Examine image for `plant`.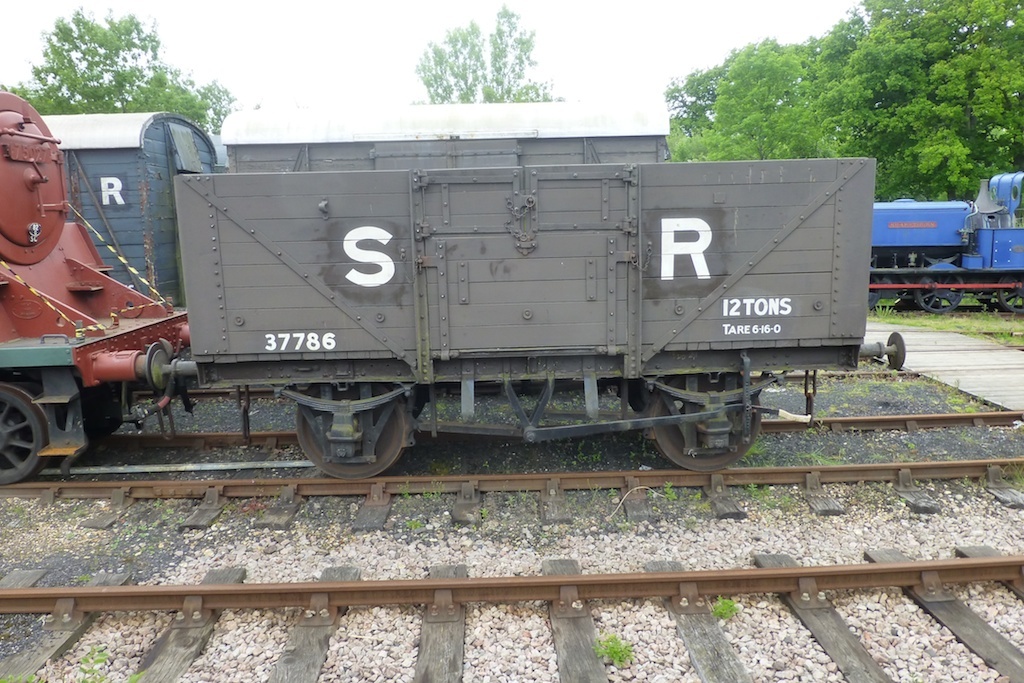
Examination result: locate(436, 400, 448, 418).
